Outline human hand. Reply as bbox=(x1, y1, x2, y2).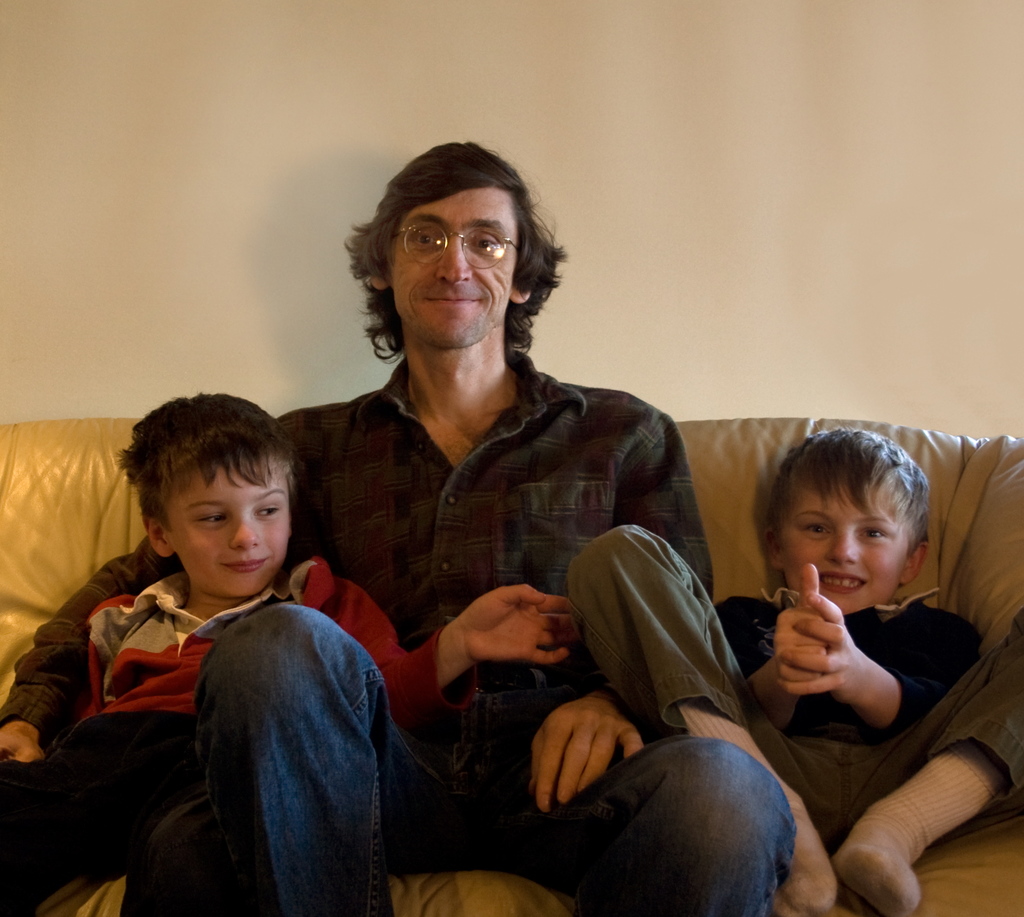
bbox=(432, 589, 576, 704).
